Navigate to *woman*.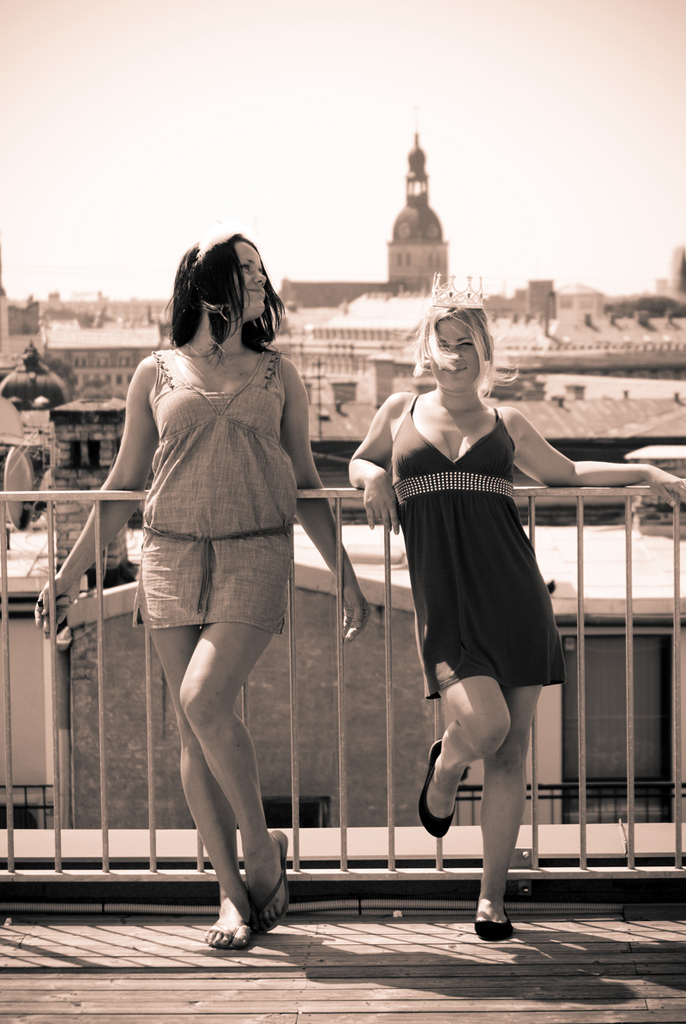
Navigation target: l=30, t=232, r=374, b=959.
